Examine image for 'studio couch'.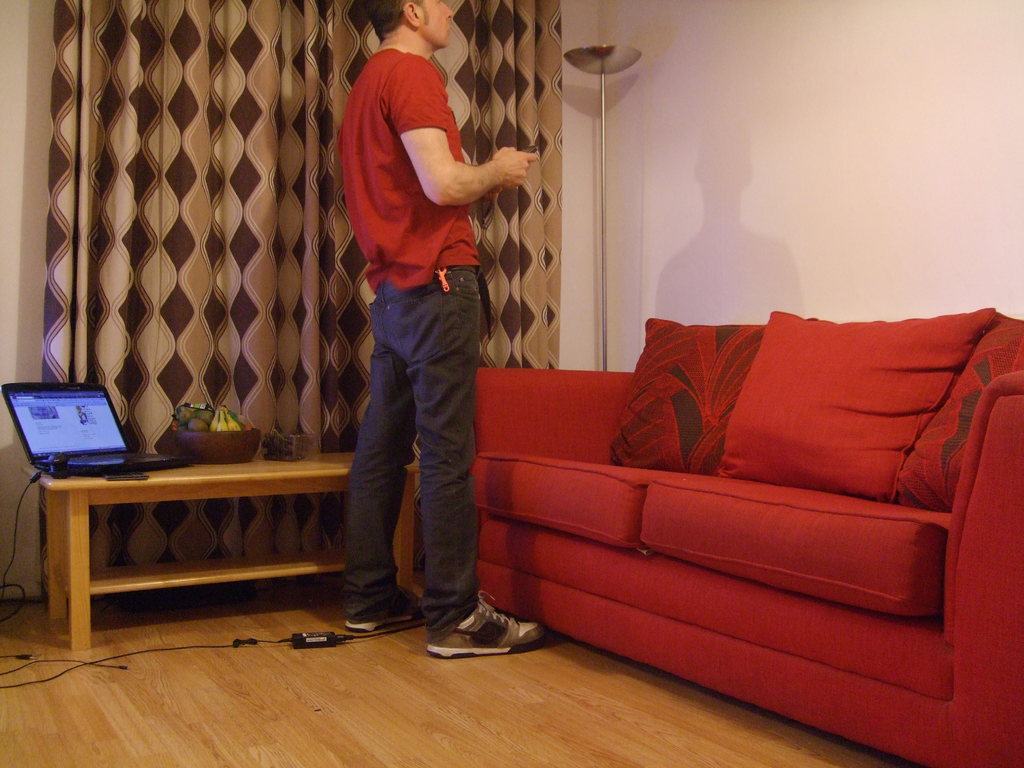
Examination result: rect(472, 310, 1023, 751).
